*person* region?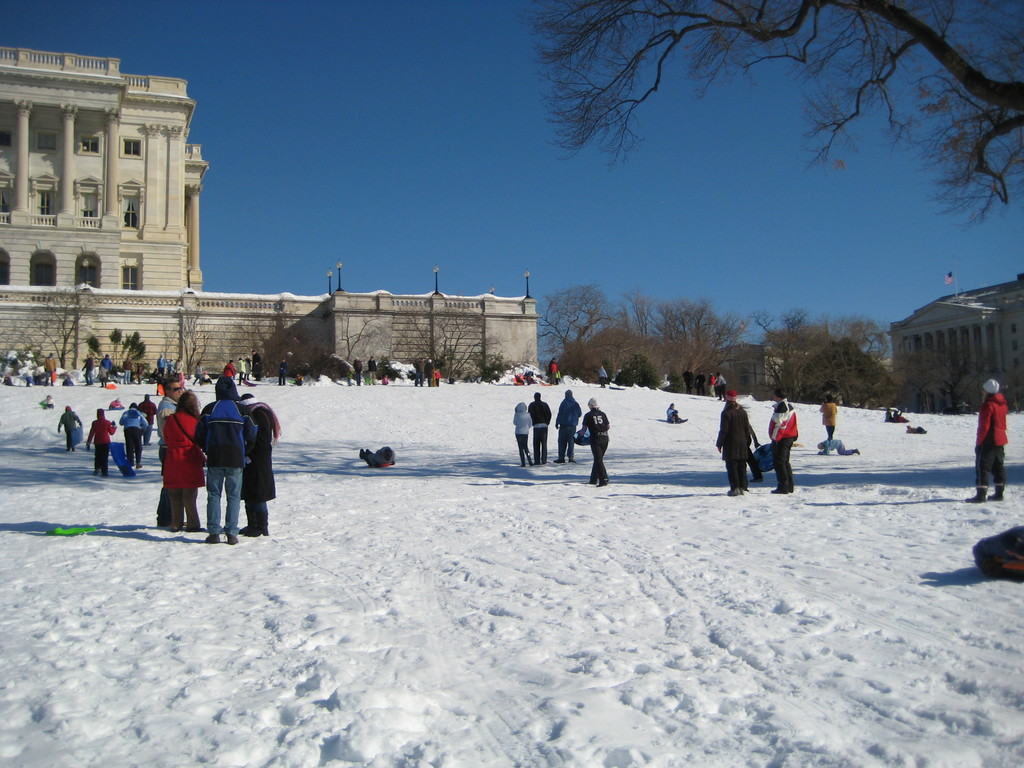
360 445 397 473
